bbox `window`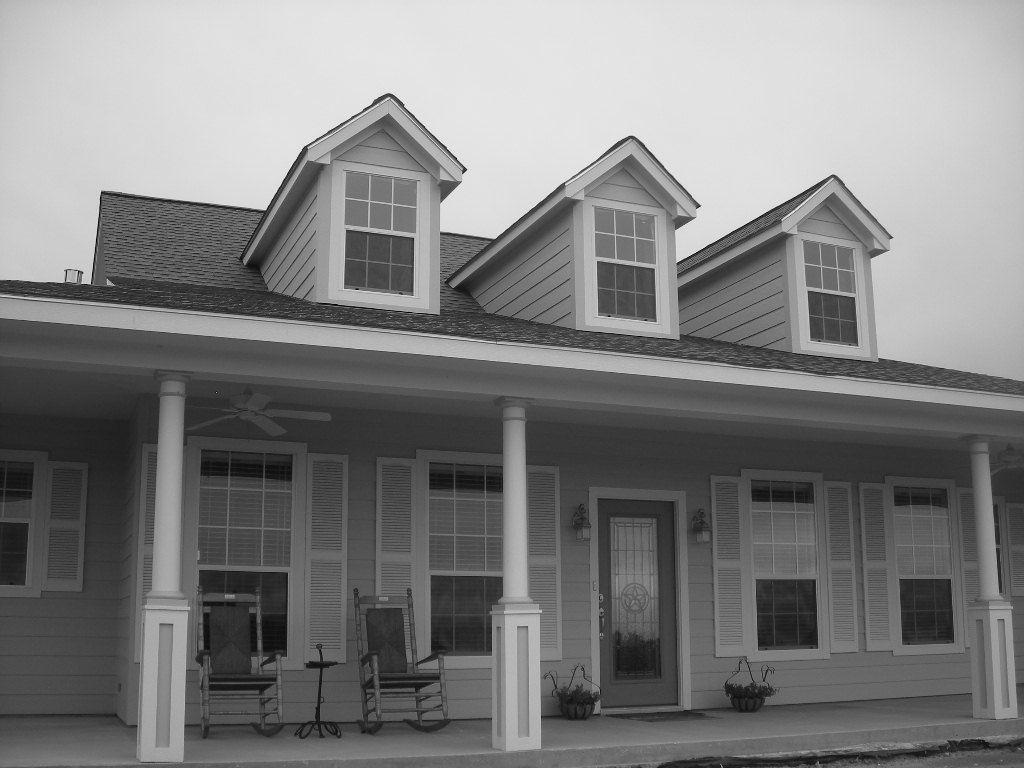
box(863, 479, 976, 658)
